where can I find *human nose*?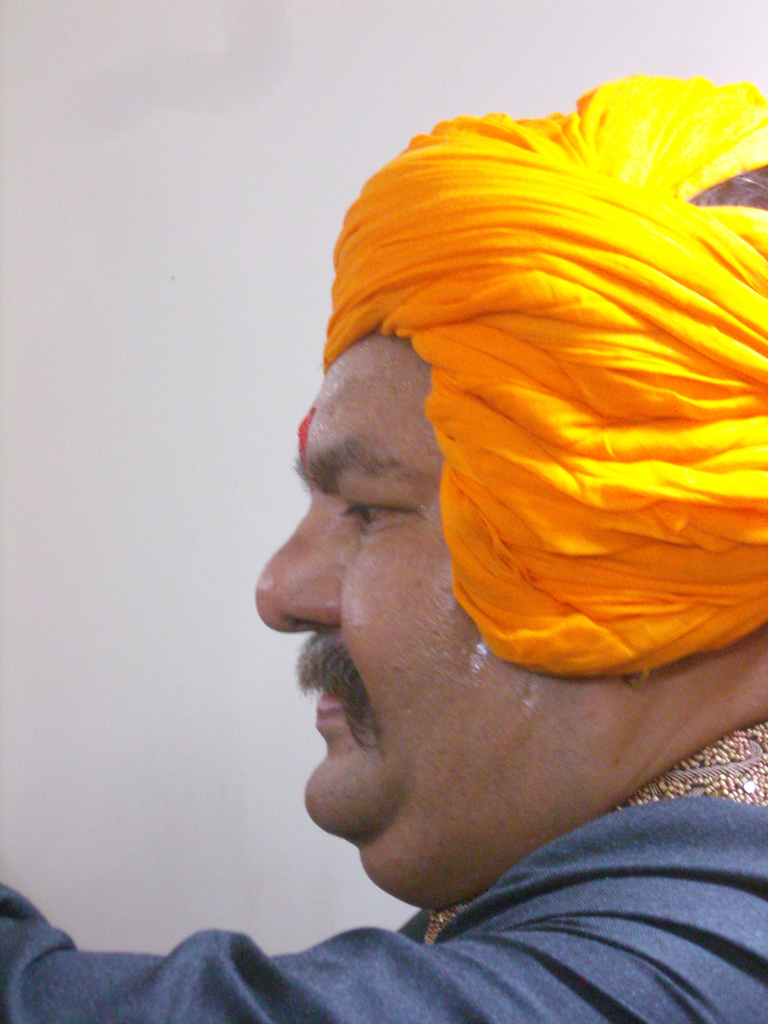
You can find it at (250,493,342,633).
